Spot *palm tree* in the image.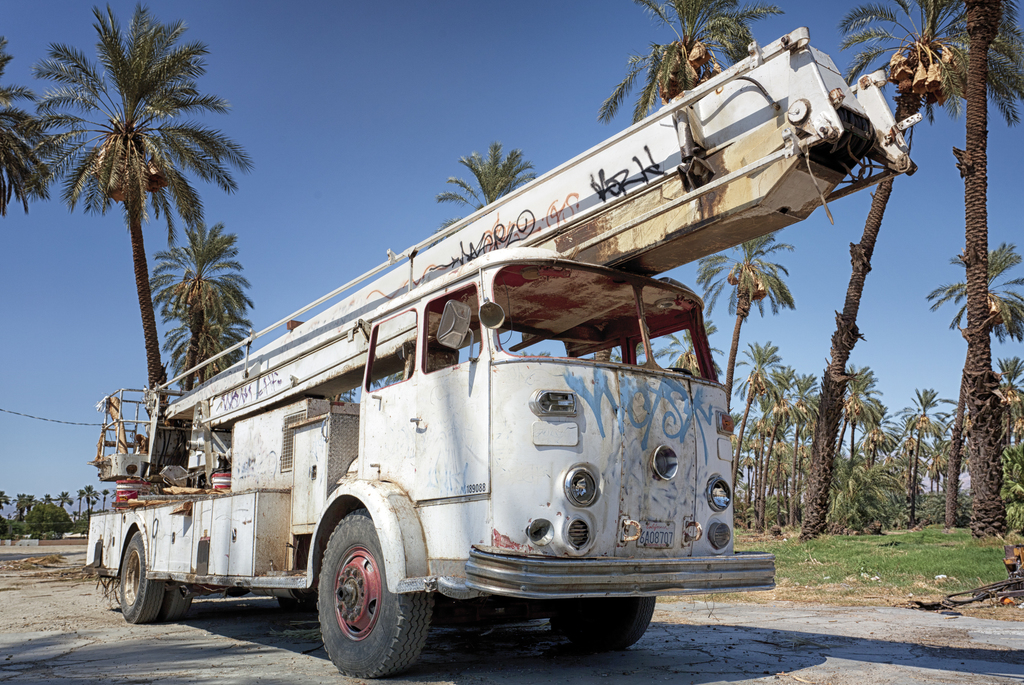
*palm tree* found at 835:9:934:558.
